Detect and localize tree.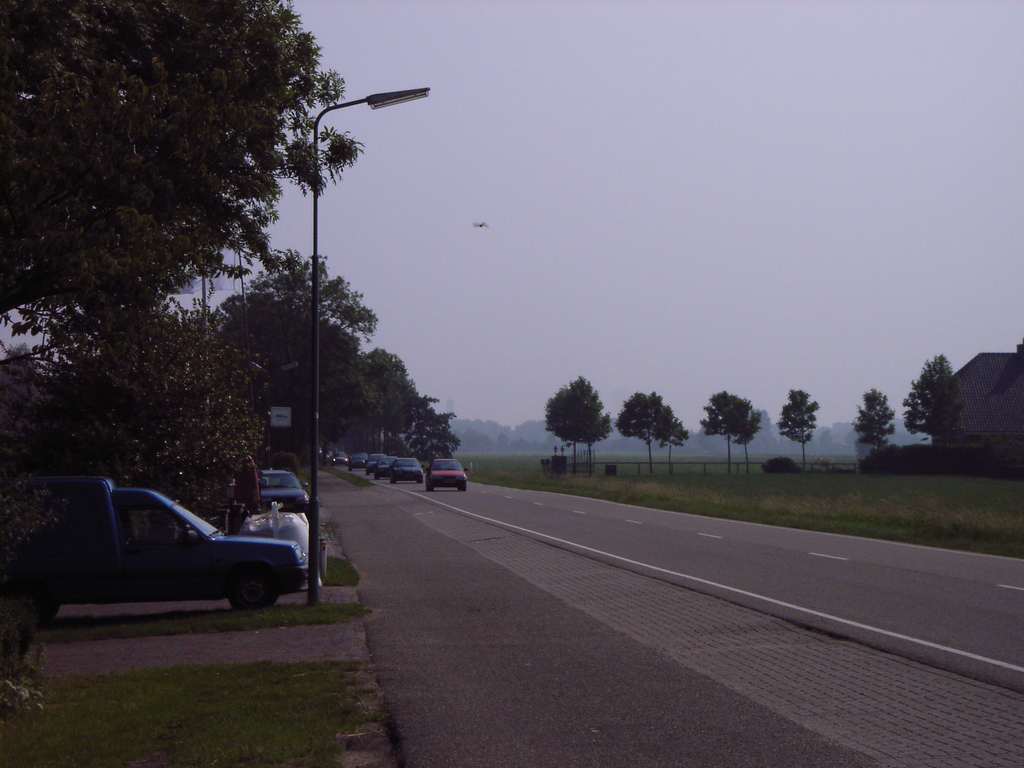
Localized at rect(546, 362, 609, 484).
